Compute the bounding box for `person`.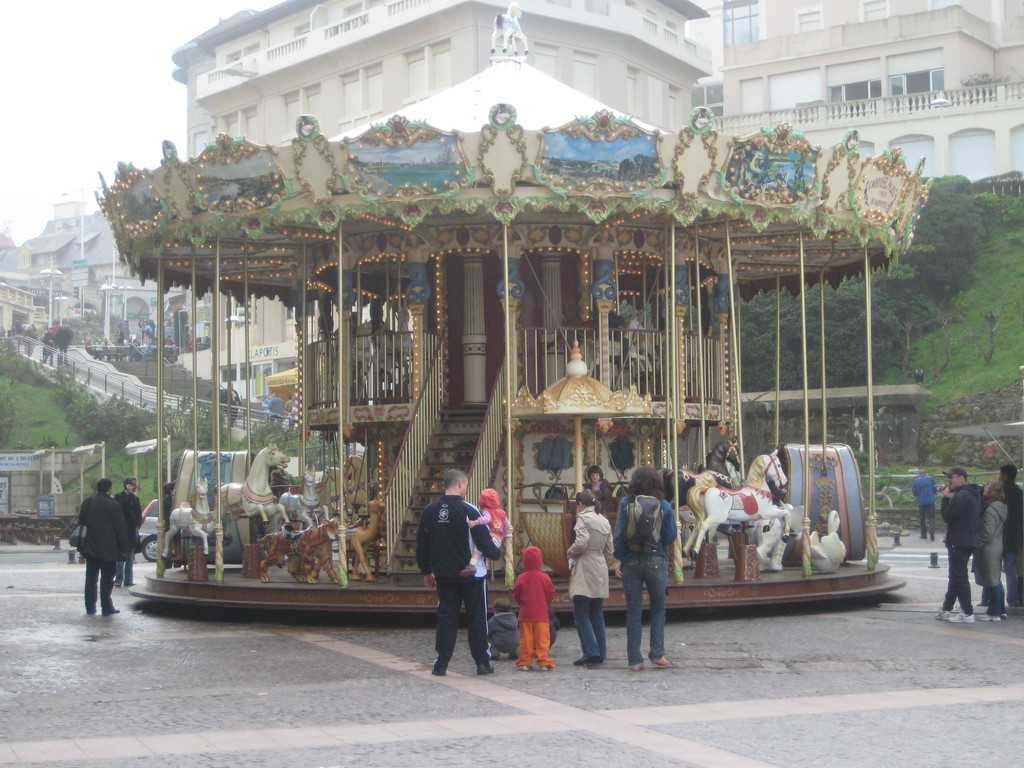
bbox=(463, 493, 516, 576).
